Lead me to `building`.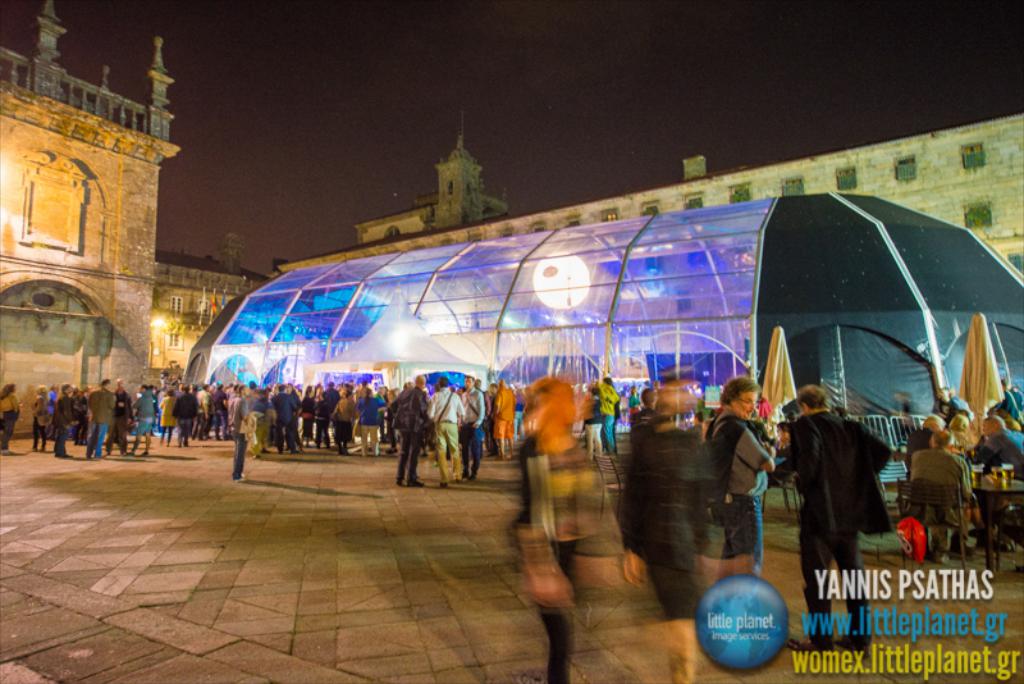
Lead to 0 0 1023 441.
